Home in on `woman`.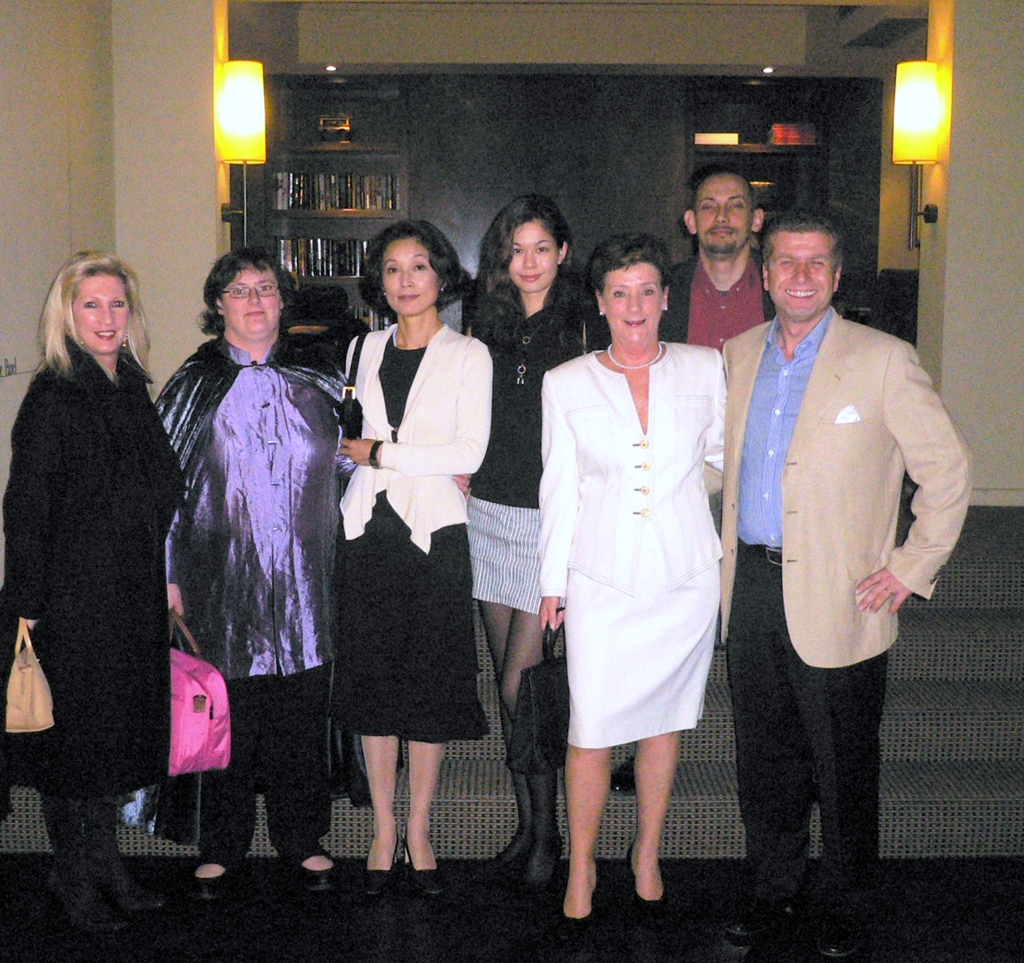
Homed in at crop(152, 250, 354, 900).
